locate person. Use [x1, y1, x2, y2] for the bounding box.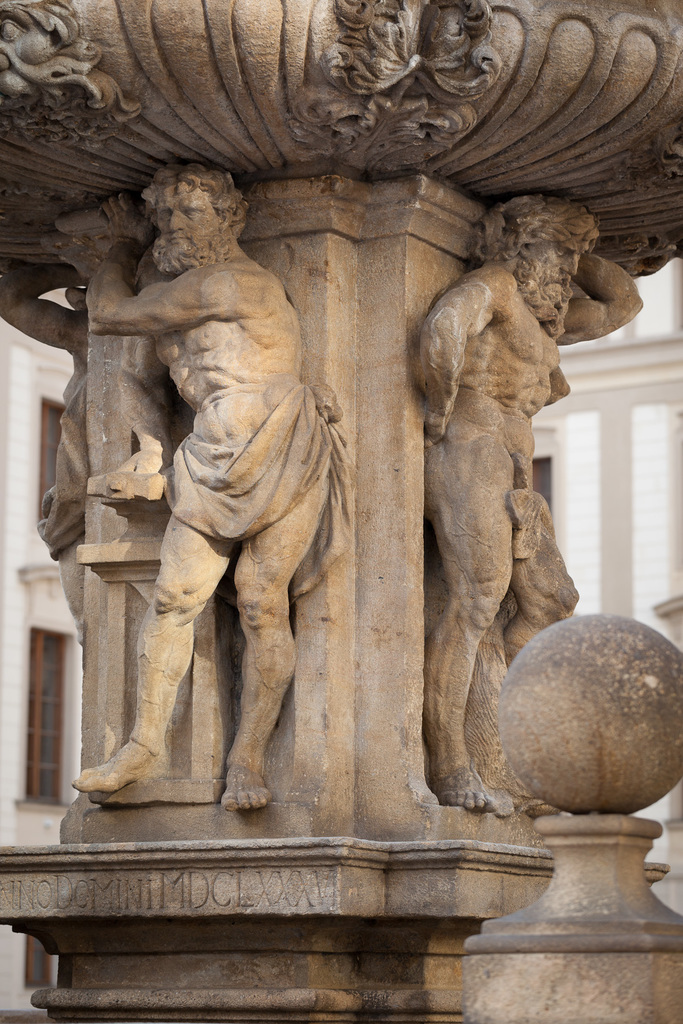
[416, 194, 643, 815].
